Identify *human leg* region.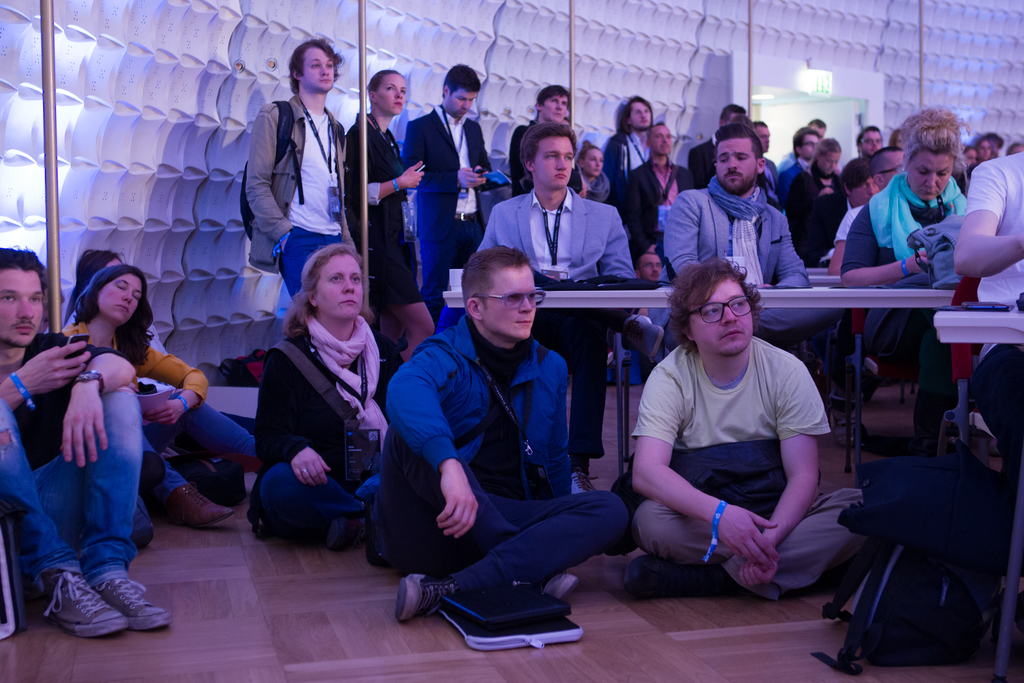
Region: l=397, t=490, r=630, b=625.
